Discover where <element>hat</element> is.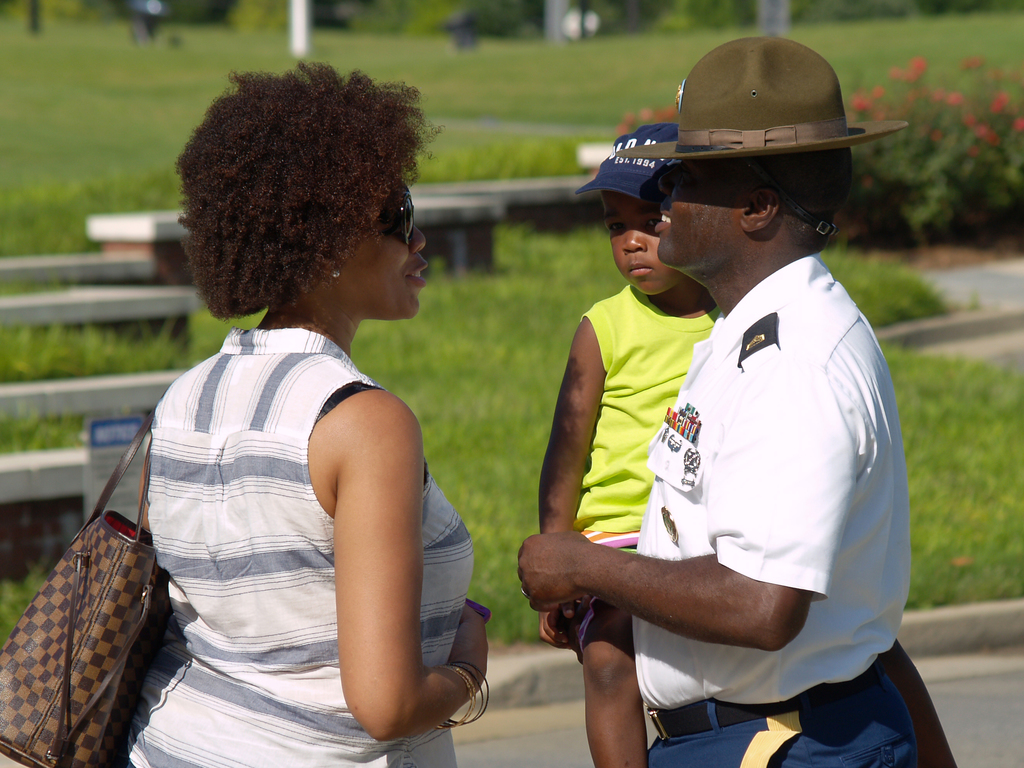
Discovered at [578,124,678,204].
